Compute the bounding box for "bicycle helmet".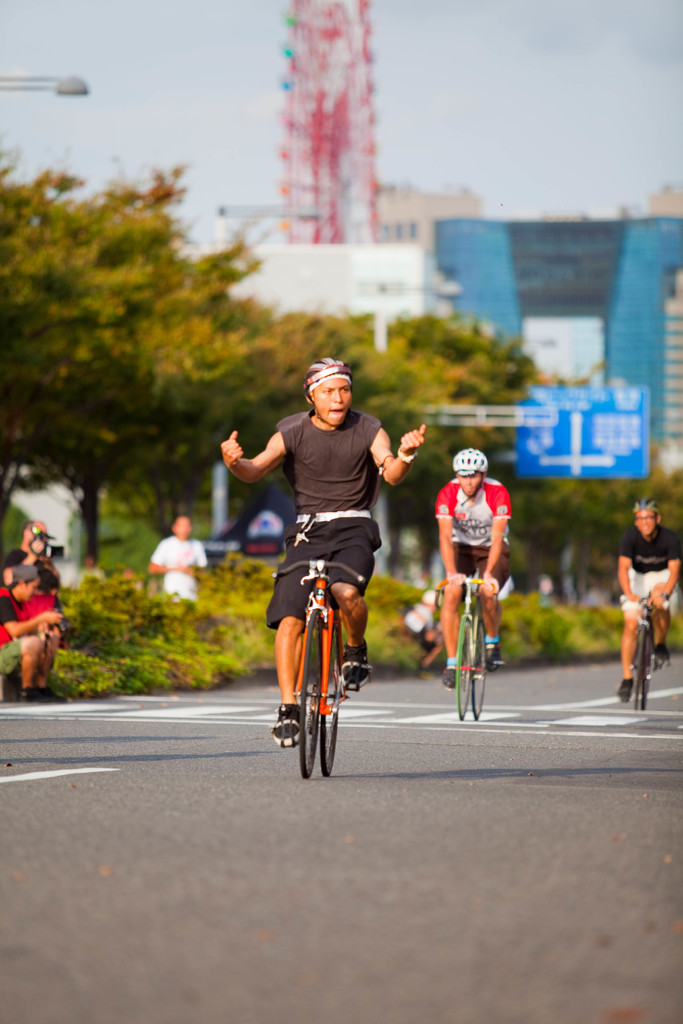
[x1=451, y1=440, x2=491, y2=483].
